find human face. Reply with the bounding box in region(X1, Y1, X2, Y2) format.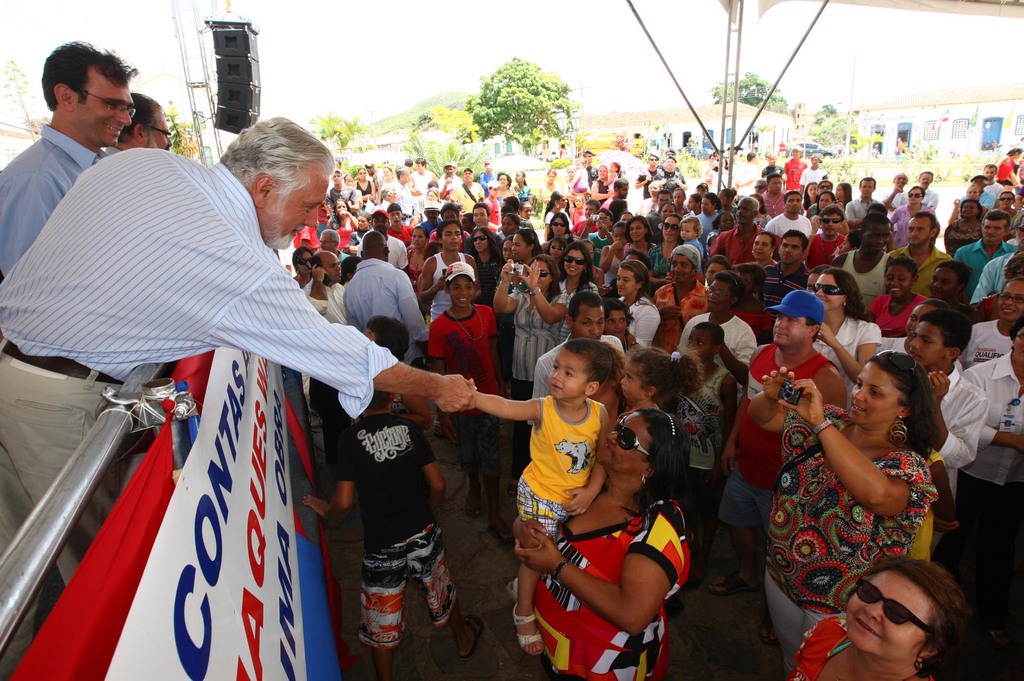
region(547, 174, 552, 182).
